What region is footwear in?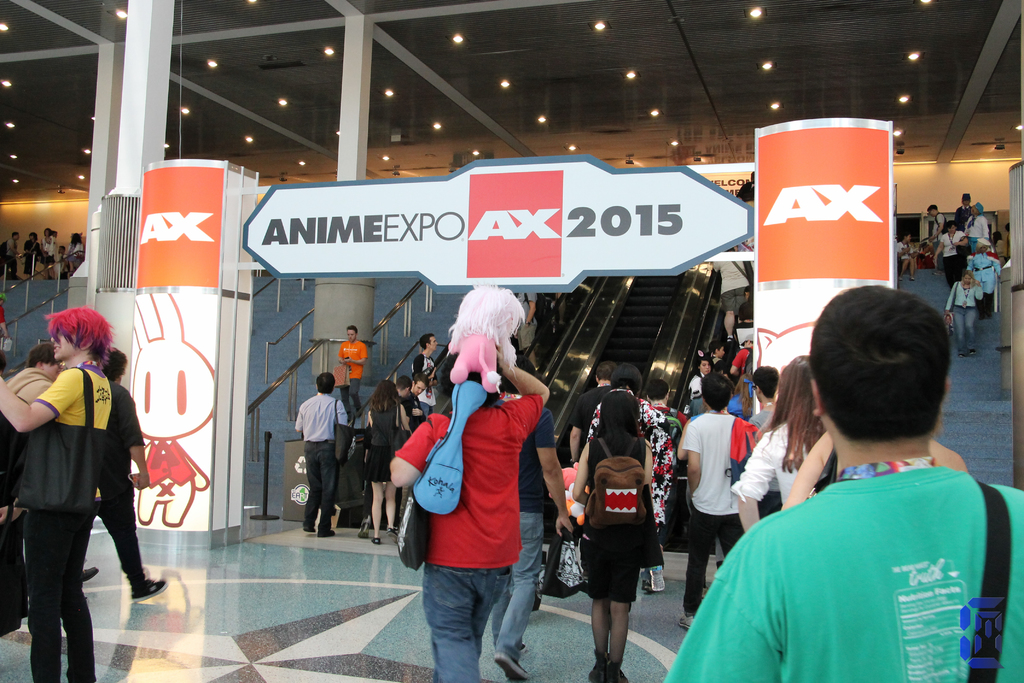
{"left": 298, "top": 514, "right": 324, "bottom": 532}.
